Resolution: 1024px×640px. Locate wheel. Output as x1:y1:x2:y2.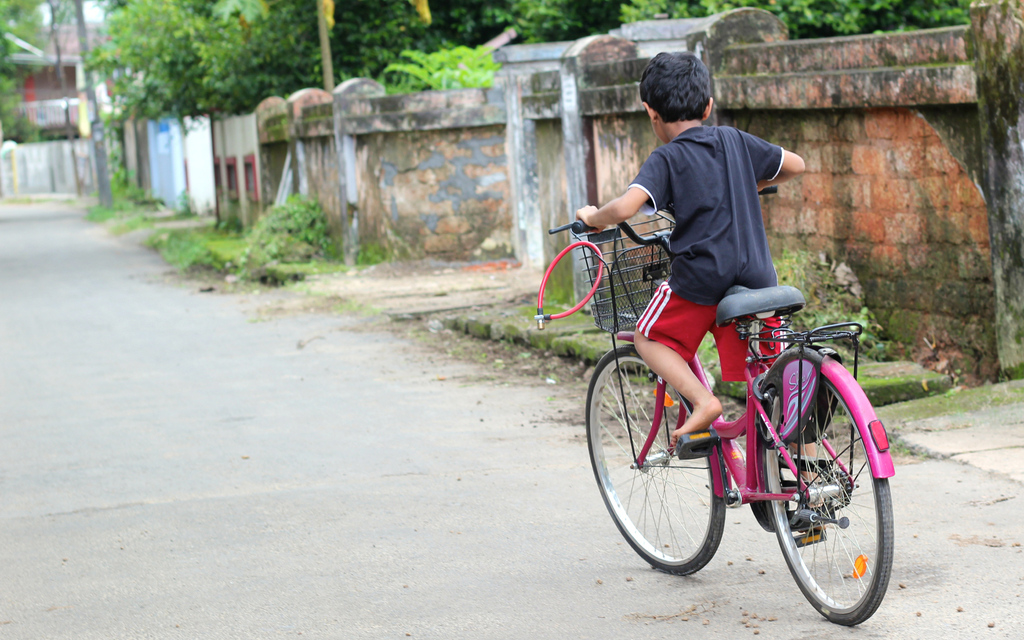
586:344:727:576.
